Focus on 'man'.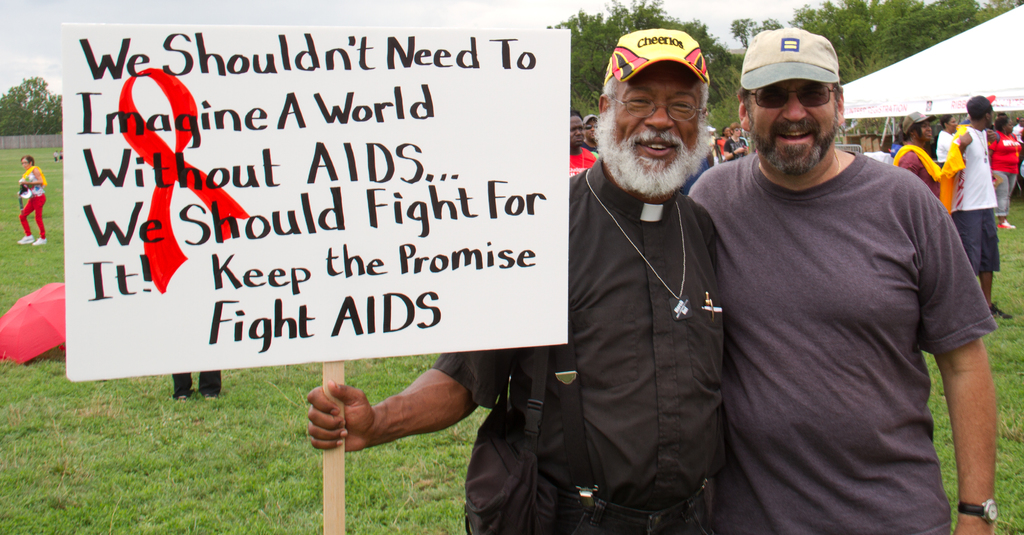
Focused at [left=307, top=29, right=730, bottom=534].
